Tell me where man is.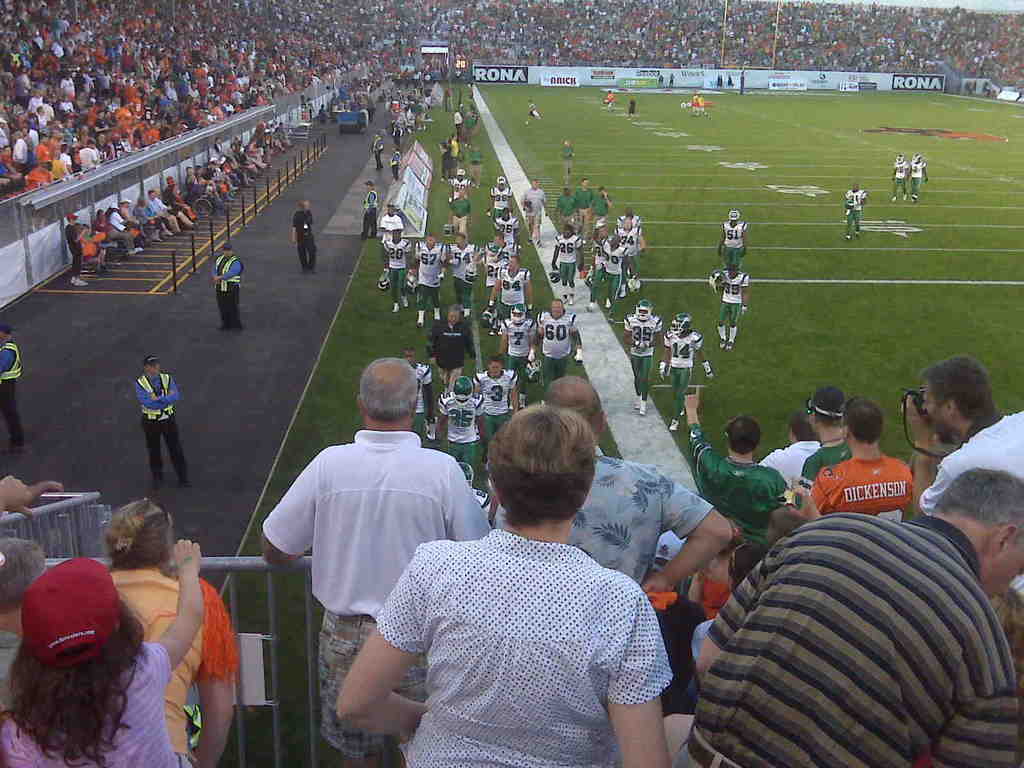
man is at box=[684, 393, 789, 550].
